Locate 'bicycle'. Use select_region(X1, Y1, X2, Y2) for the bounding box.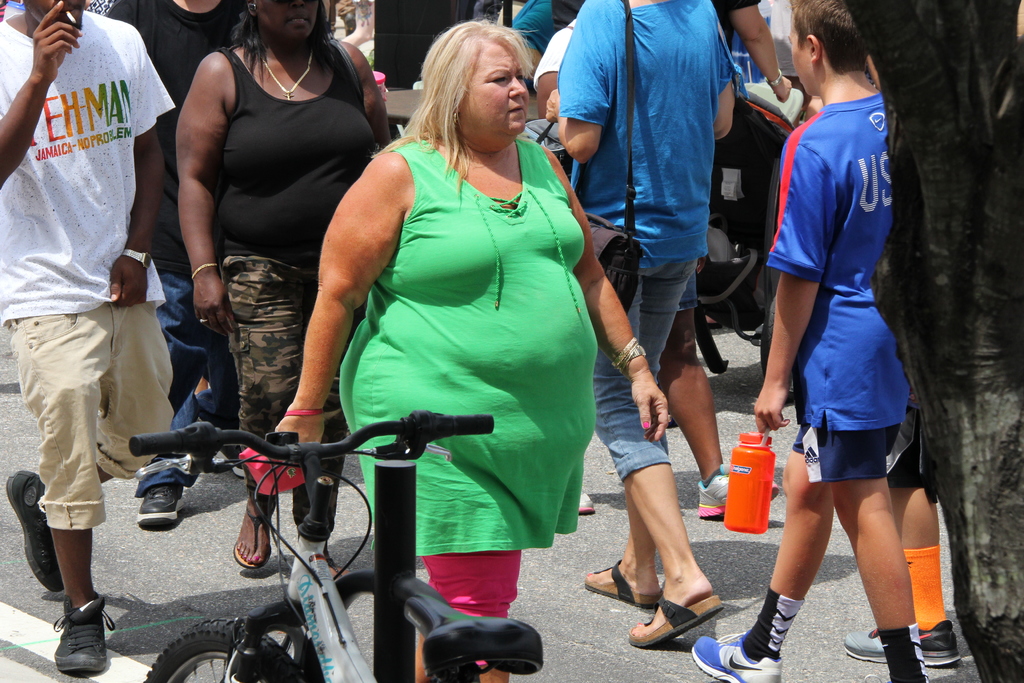
select_region(127, 420, 545, 682).
